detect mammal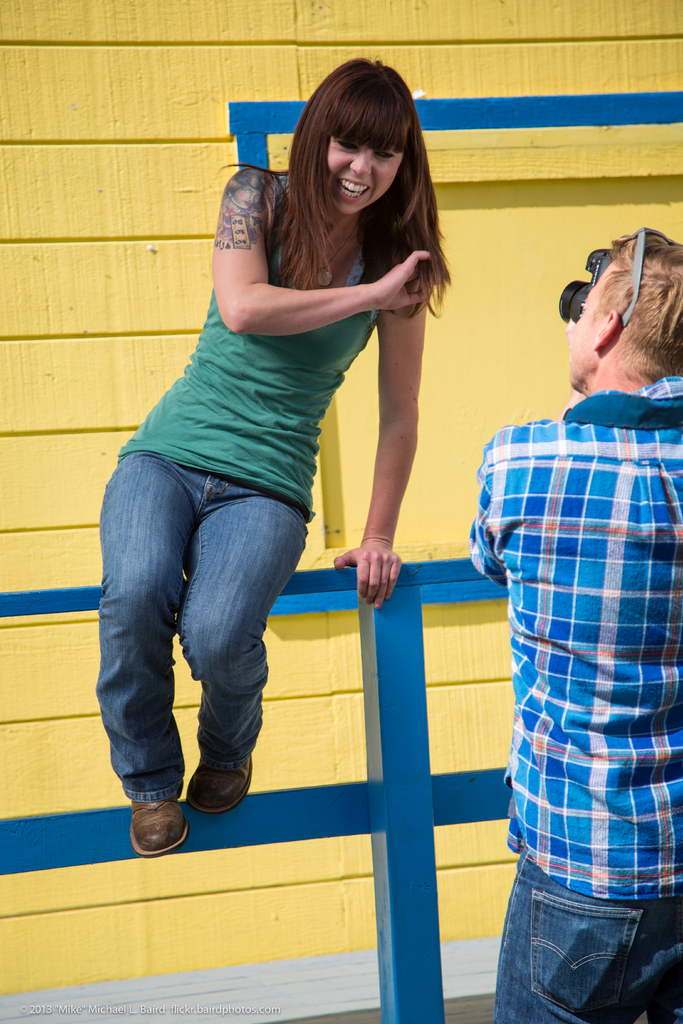
detection(461, 228, 682, 1023)
